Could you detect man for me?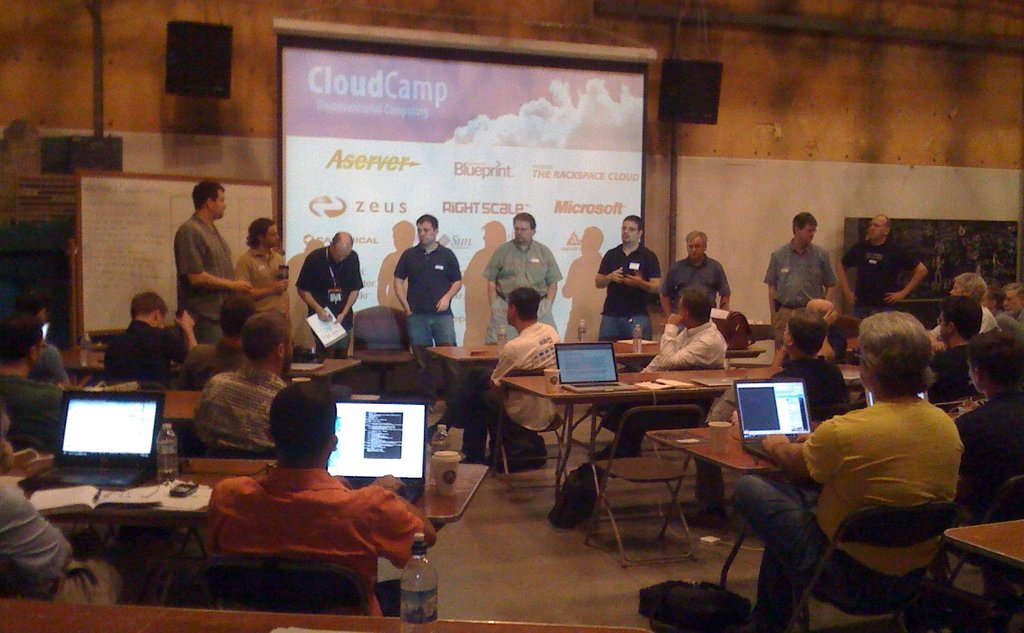
Detection result: select_region(655, 230, 733, 324).
